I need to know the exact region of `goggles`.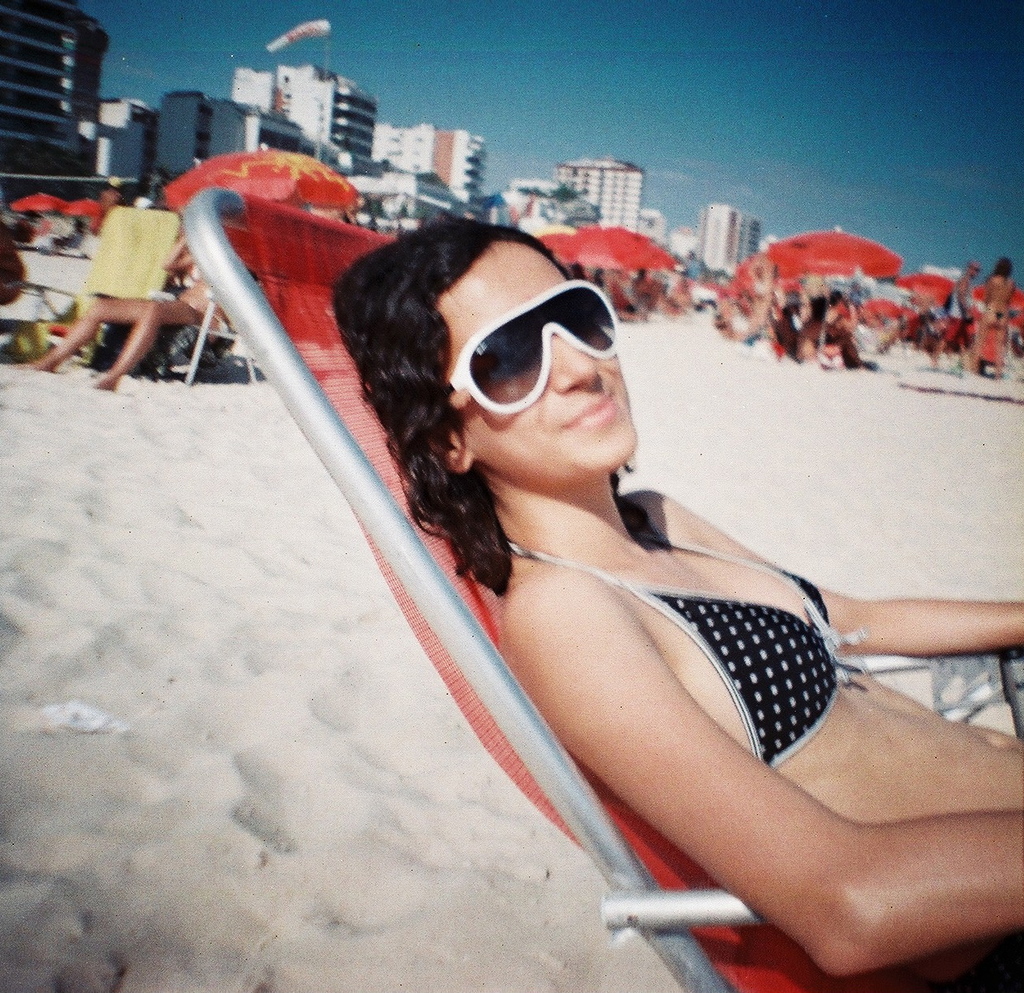
Region: [396,276,619,420].
